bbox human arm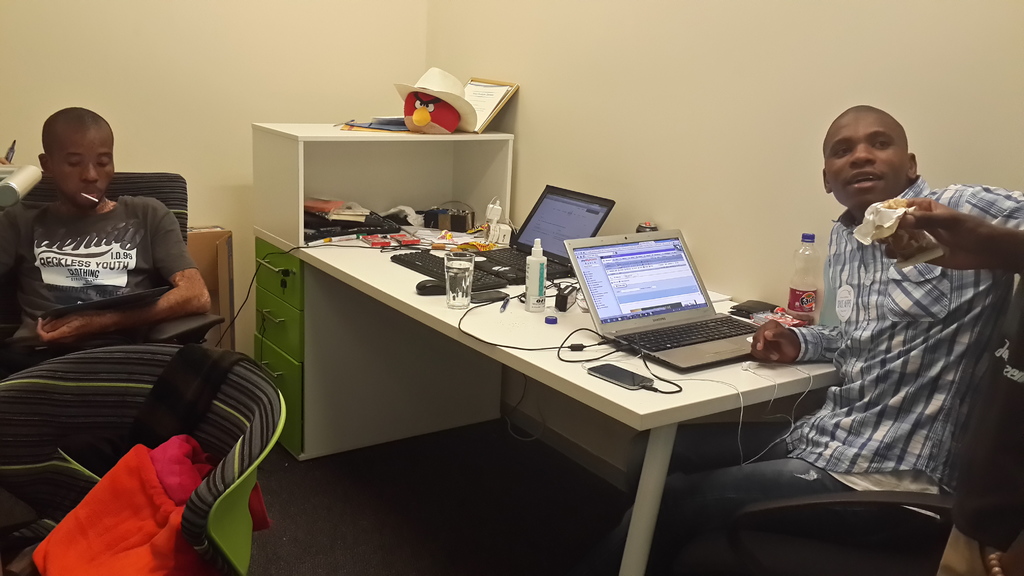
(0, 202, 22, 341)
